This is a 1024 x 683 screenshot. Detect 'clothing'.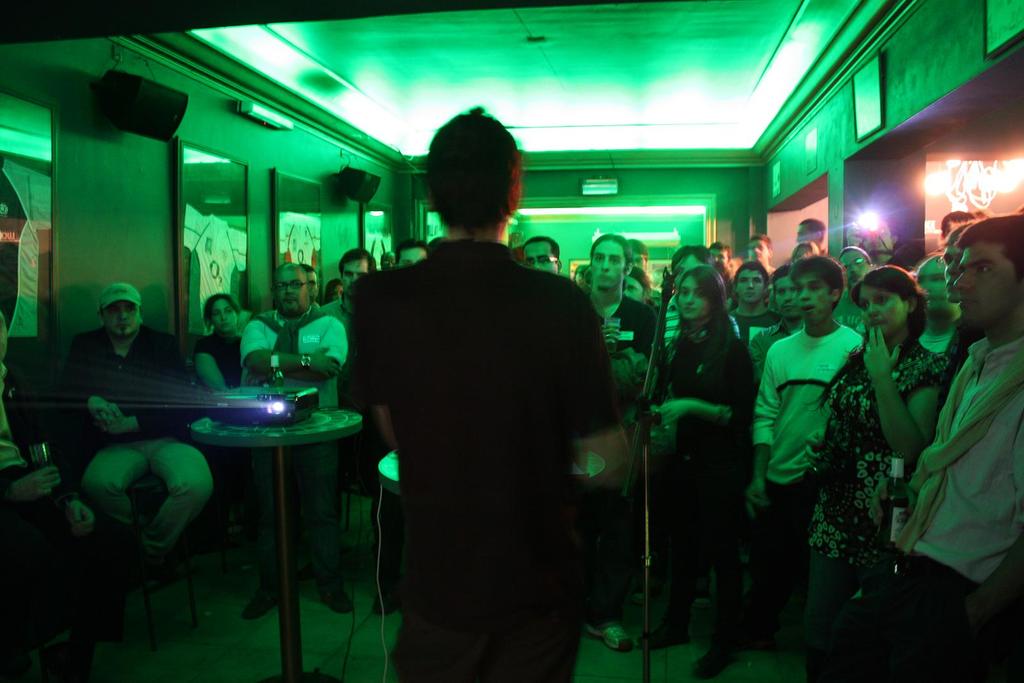
region(65, 326, 216, 559).
